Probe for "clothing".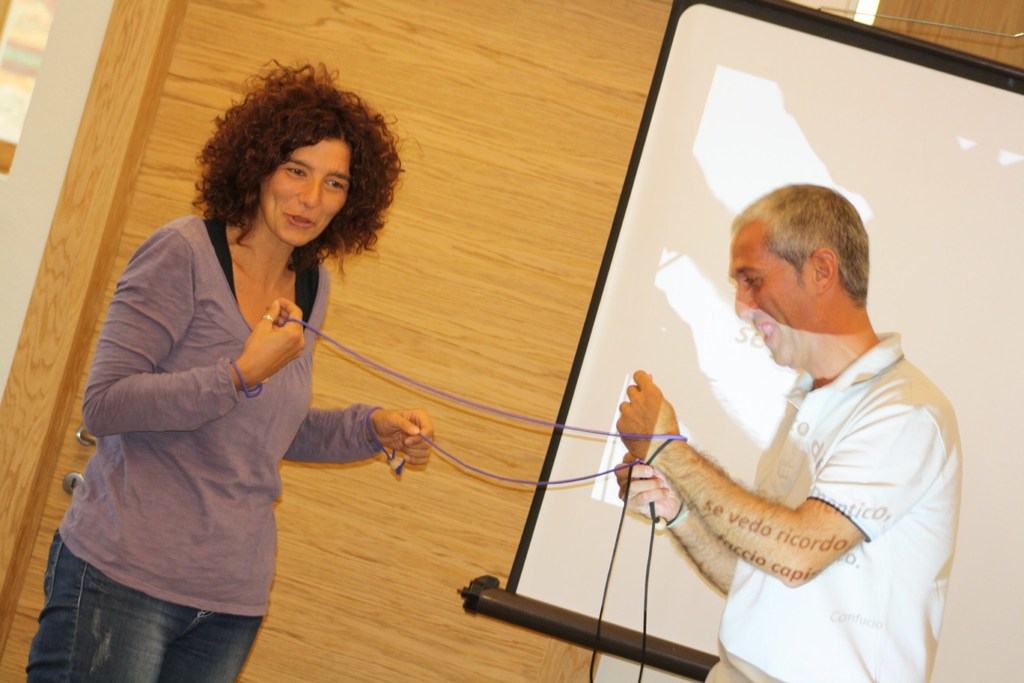
Probe result: left=51, top=163, right=388, bottom=659.
